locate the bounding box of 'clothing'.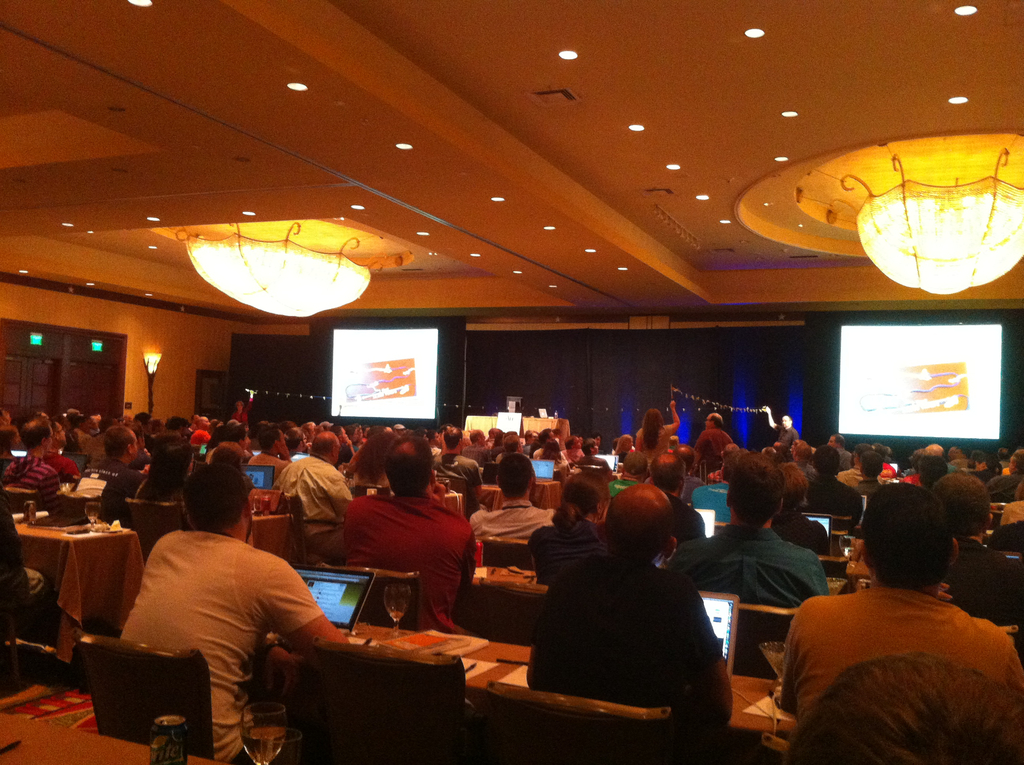
Bounding box: 771/584/1023/764.
